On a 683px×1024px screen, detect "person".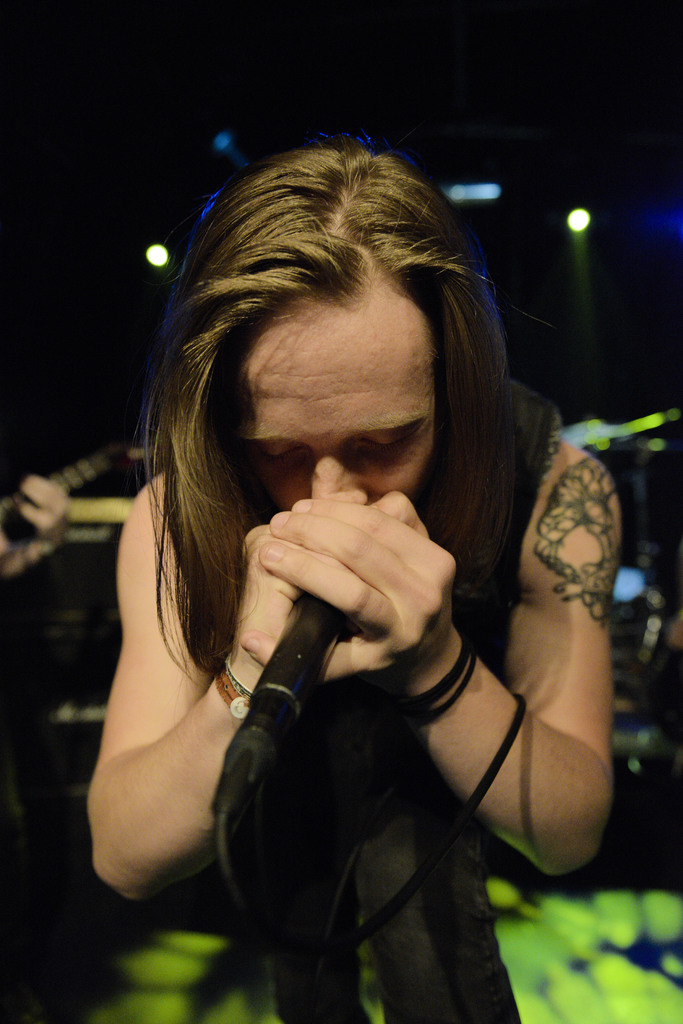
<region>0, 467, 72, 577</region>.
